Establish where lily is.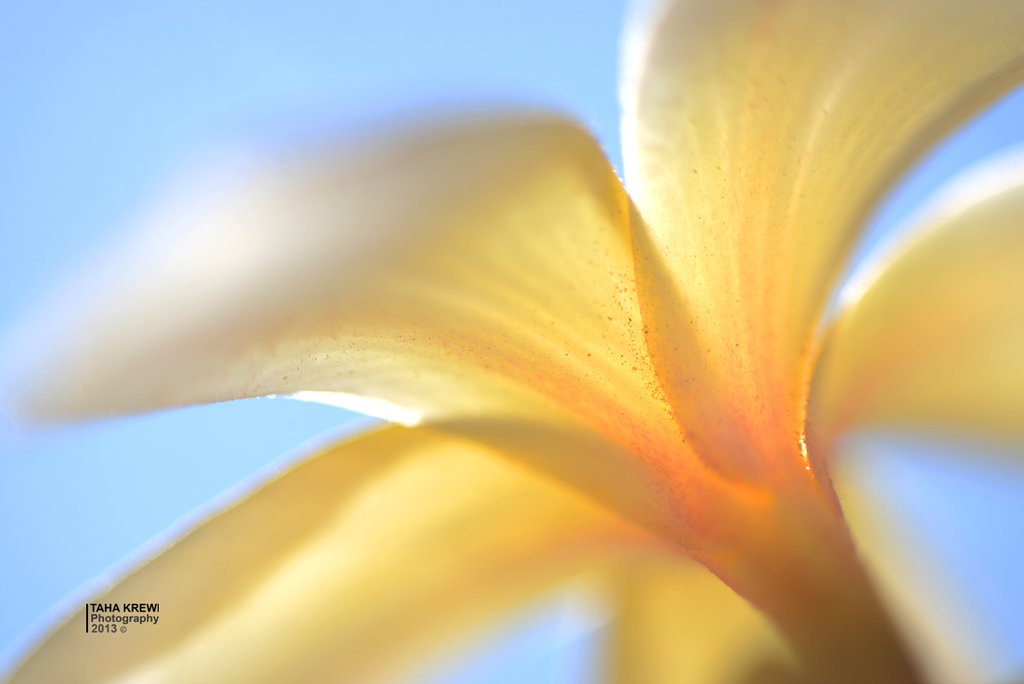
Established at 0, 0, 1023, 683.
